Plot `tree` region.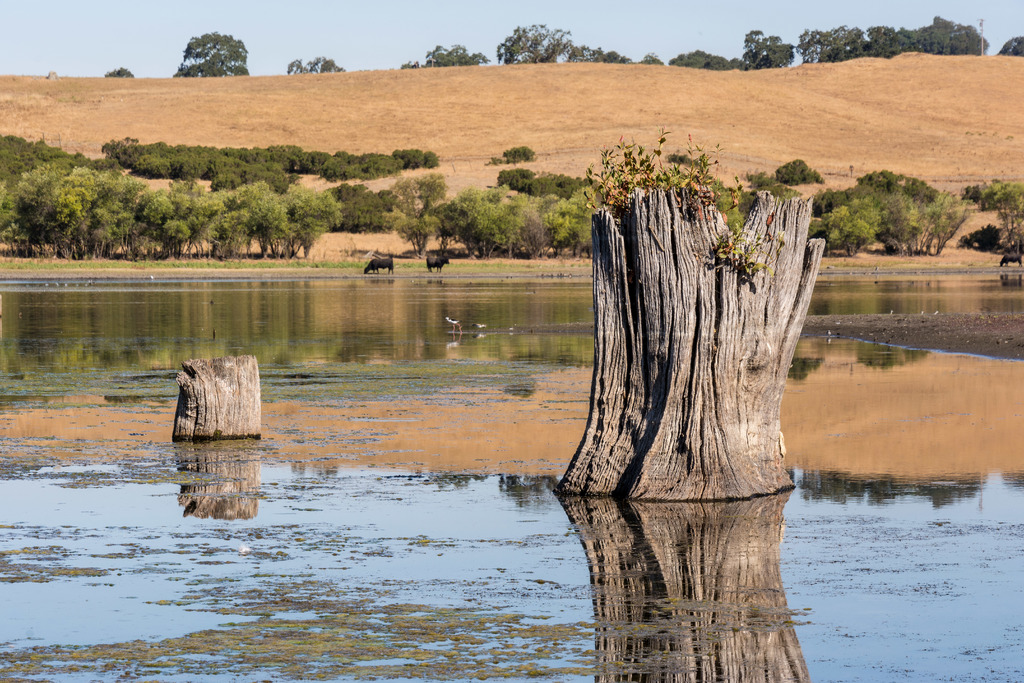
Plotted at 956/178/1023/263.
